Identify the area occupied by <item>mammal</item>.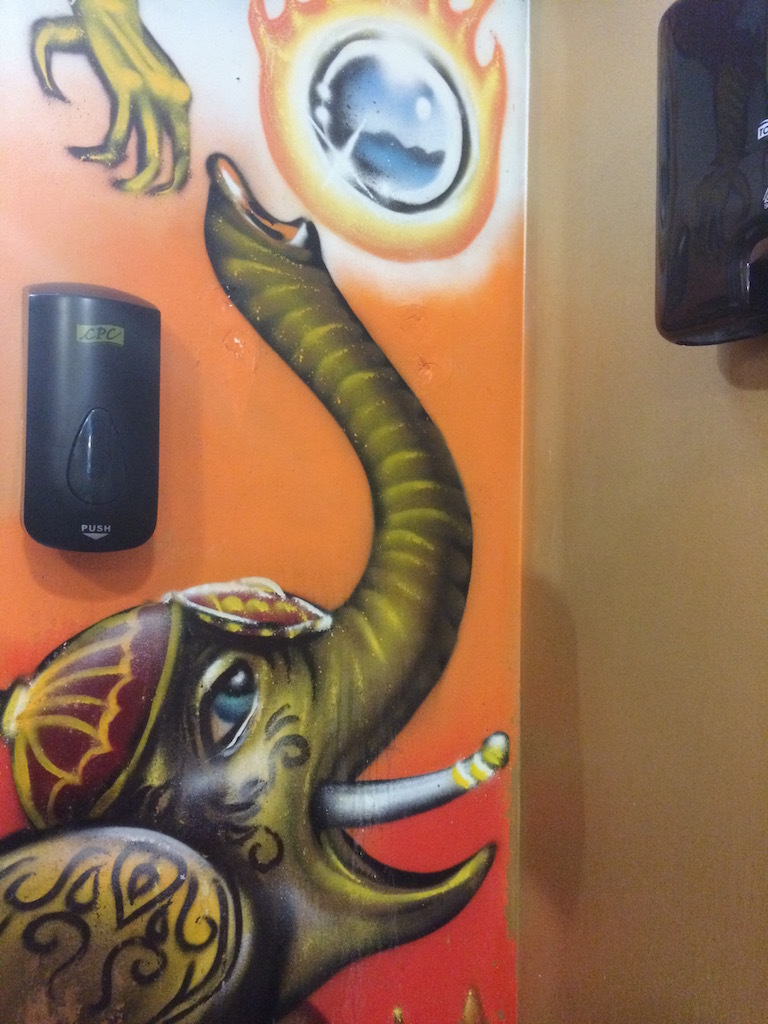
Area: [75,43,536,1003].
